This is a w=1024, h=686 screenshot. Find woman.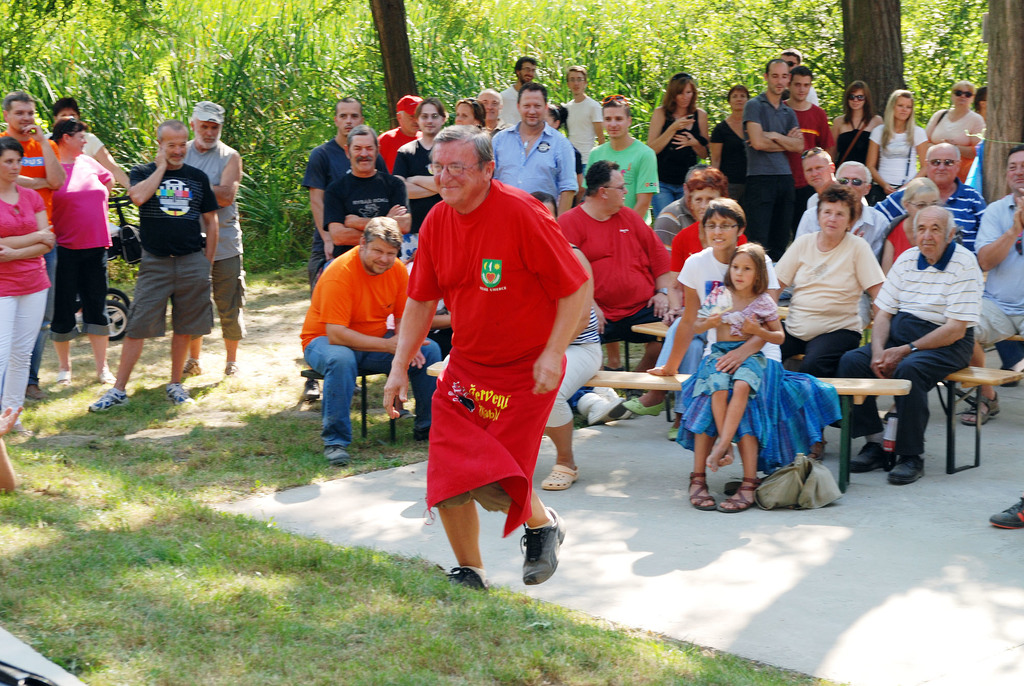
Bounding box: bbox=[48, 116, 116, 384].
